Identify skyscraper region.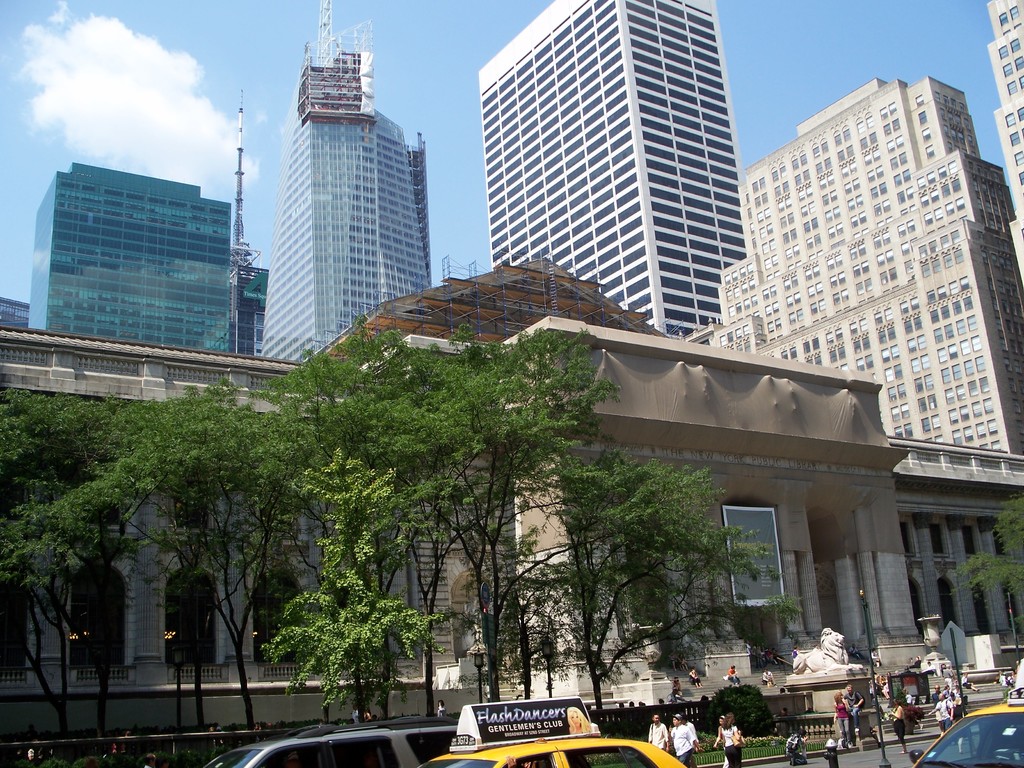
Region: <bbox>26, 164, 227, 353</bbox>.
